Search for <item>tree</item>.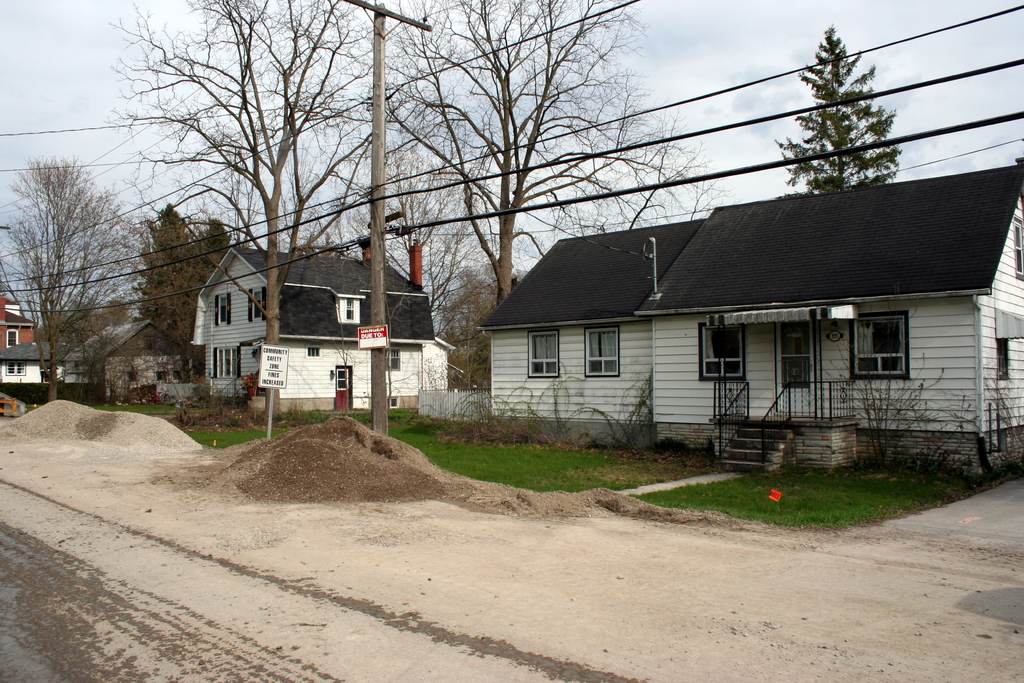
Found at x1=138, y1=202, x2=231, y2=398.
